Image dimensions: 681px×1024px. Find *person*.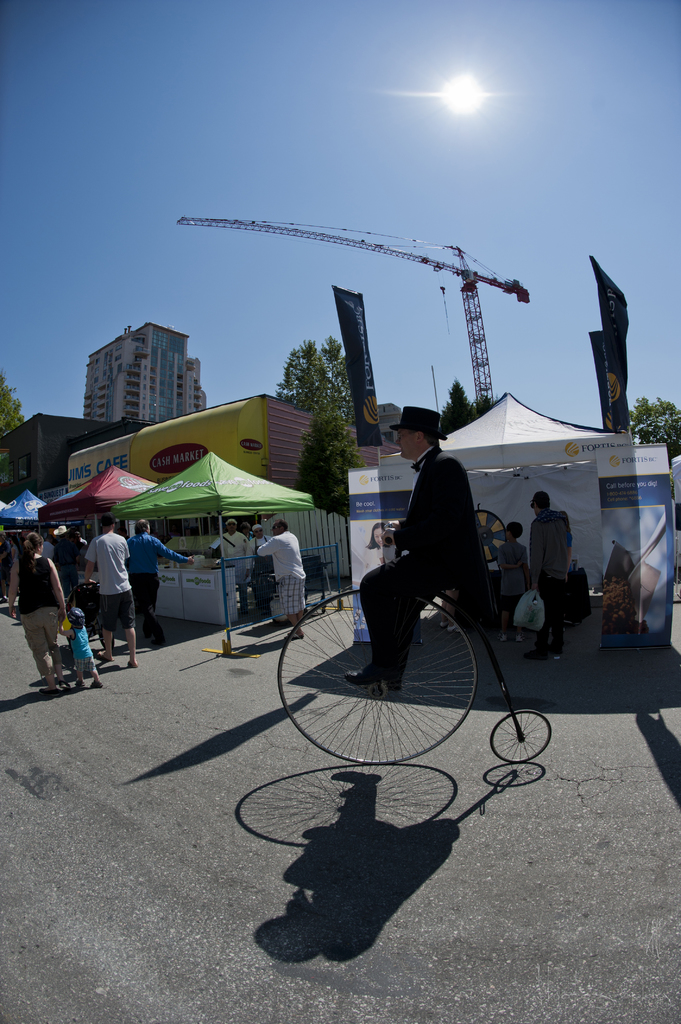
select_region(257, 524, 307, 622).
